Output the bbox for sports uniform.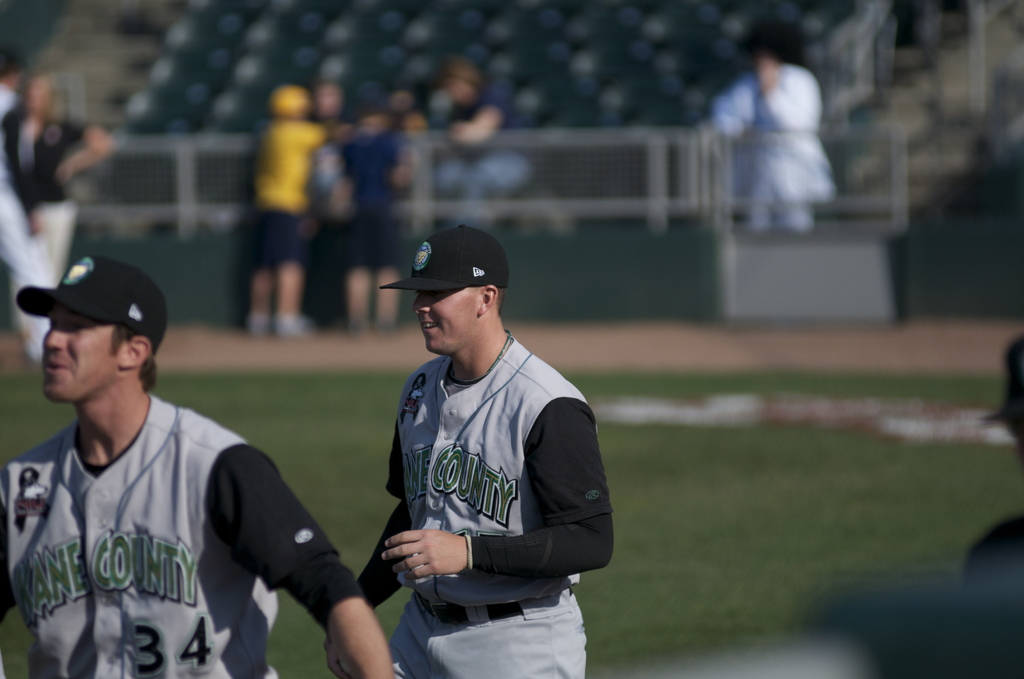
<region>0, 108, 83, 288</region>.
